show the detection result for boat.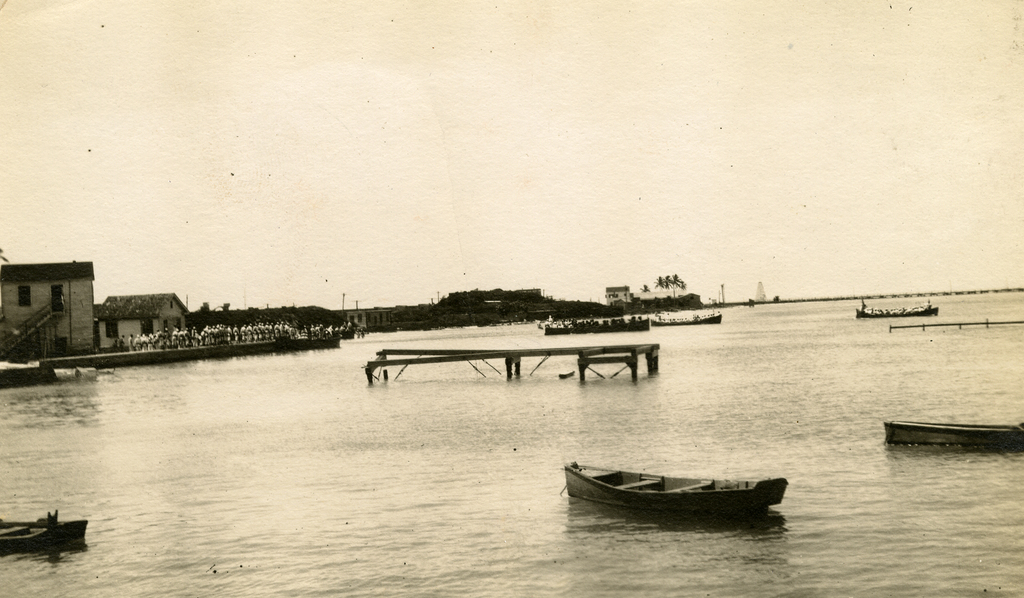
box=[882, 415, 1023, 449].
